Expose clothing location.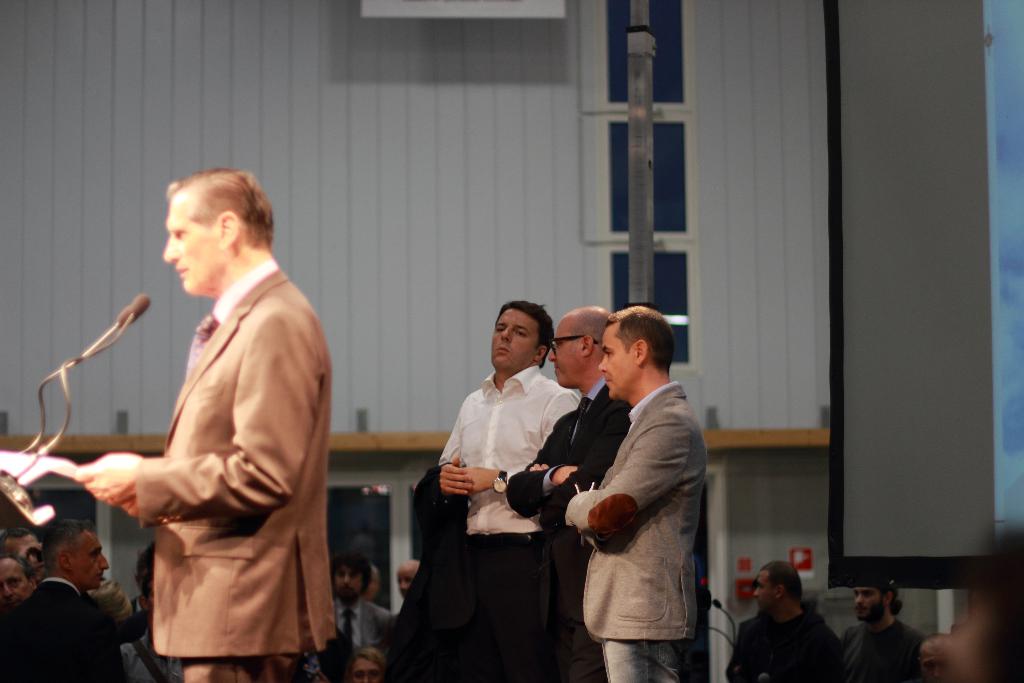
Exposed at [442, 356, 564, 673].
